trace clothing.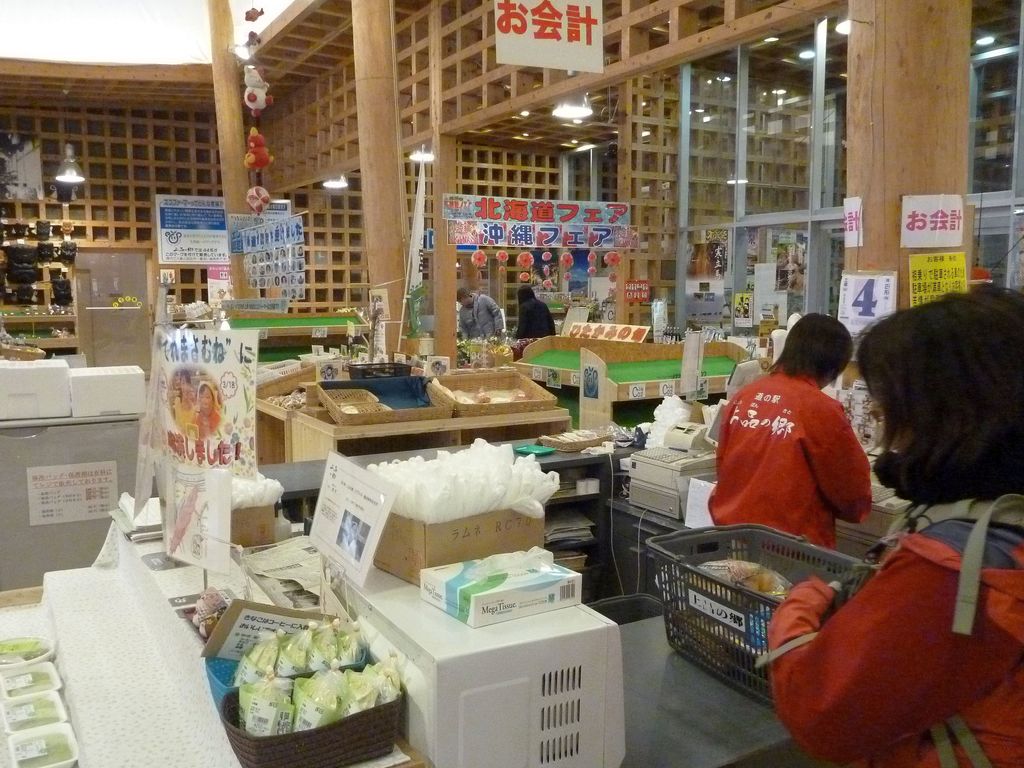
Traced to 516,294,558,340.
